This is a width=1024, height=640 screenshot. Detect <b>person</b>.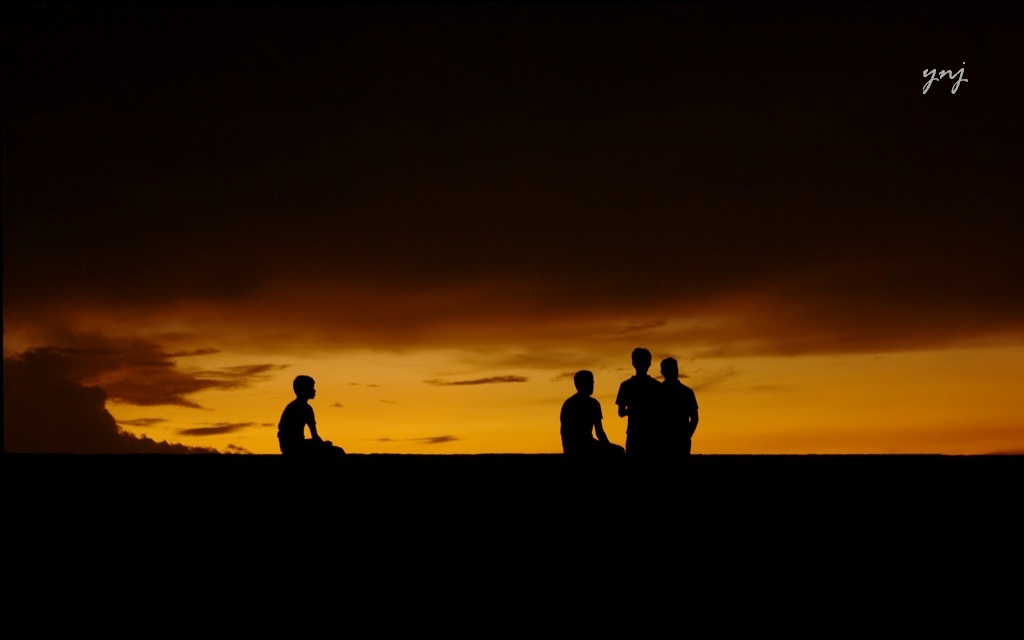
Rect(276, 381, 324, 459).
